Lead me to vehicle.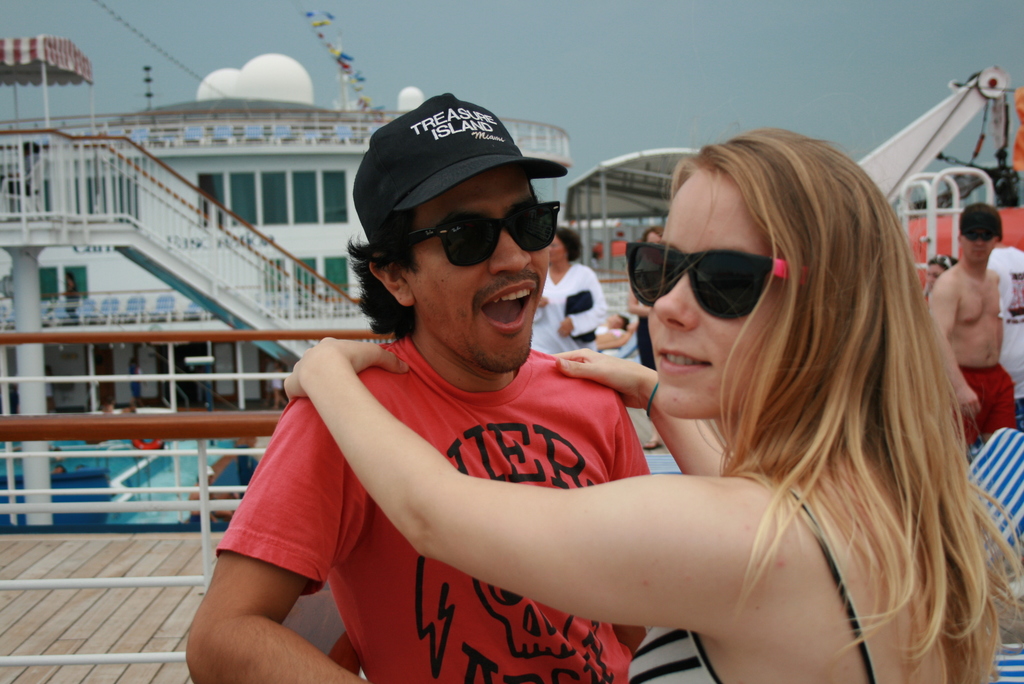
Lead to crop(0, 60, 1023, 683).
